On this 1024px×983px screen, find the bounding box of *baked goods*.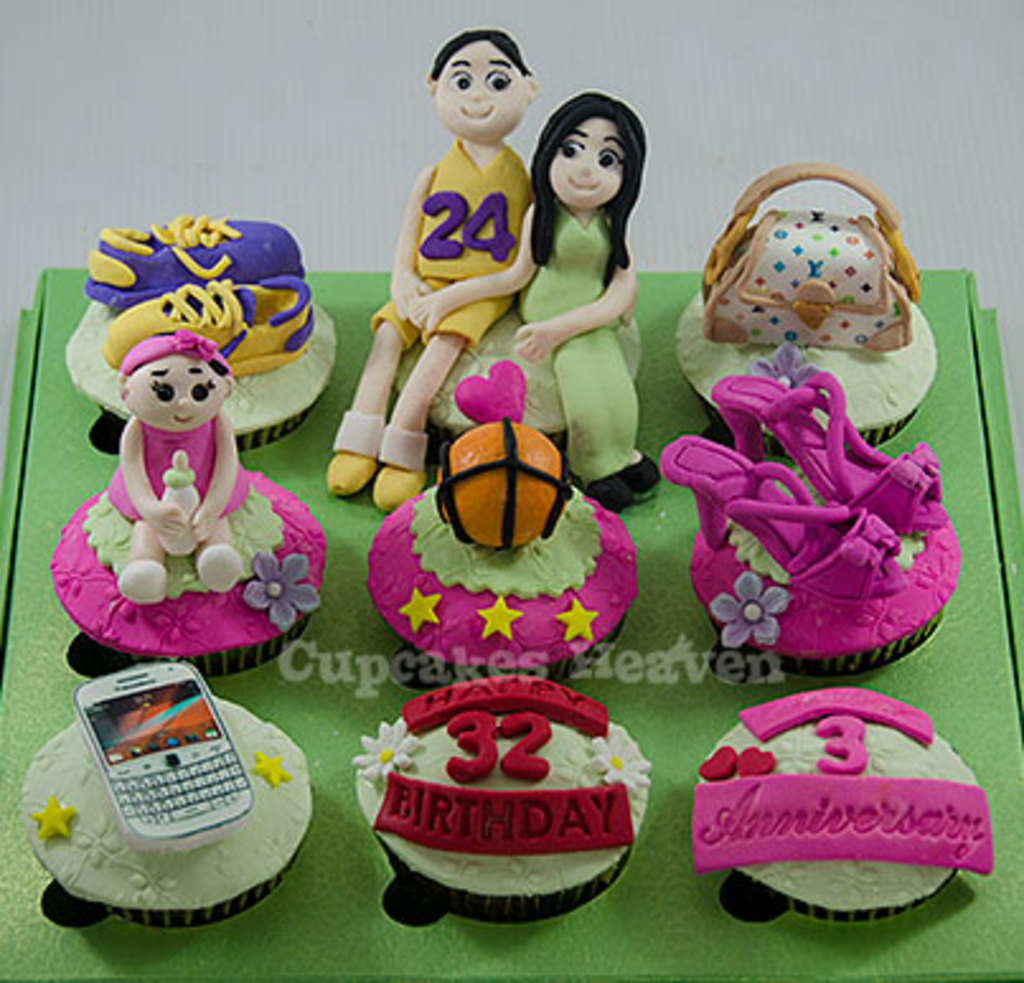
Bounding box: {"x1": 0, "y1": 25, "x2": 1021, "y2": 980}.
